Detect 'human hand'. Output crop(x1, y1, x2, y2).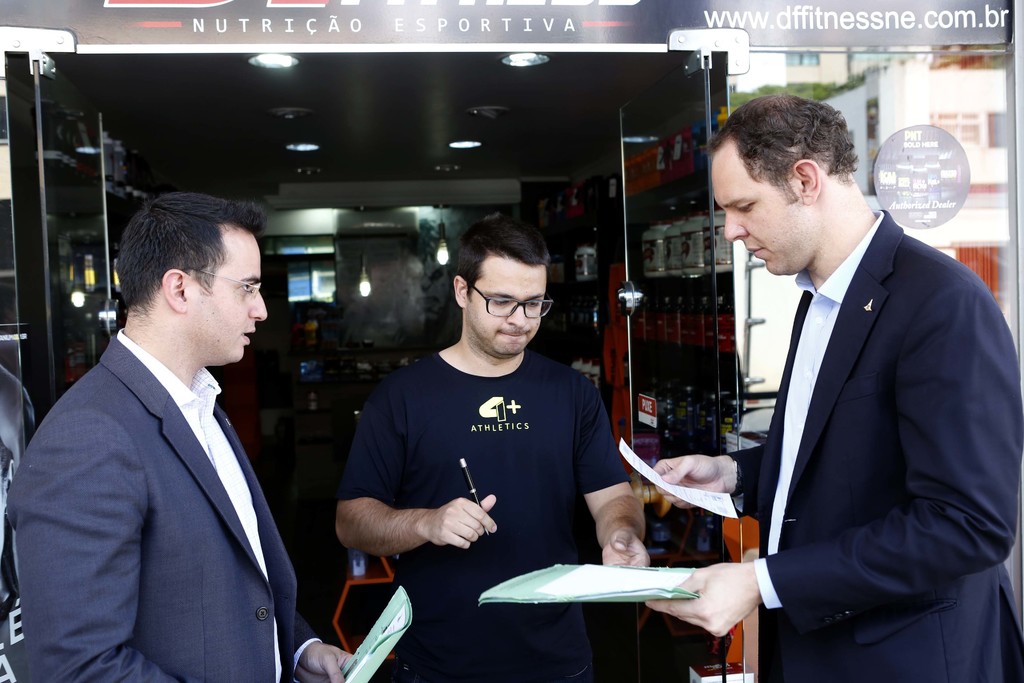
crop(297, 642, 353, 682).
